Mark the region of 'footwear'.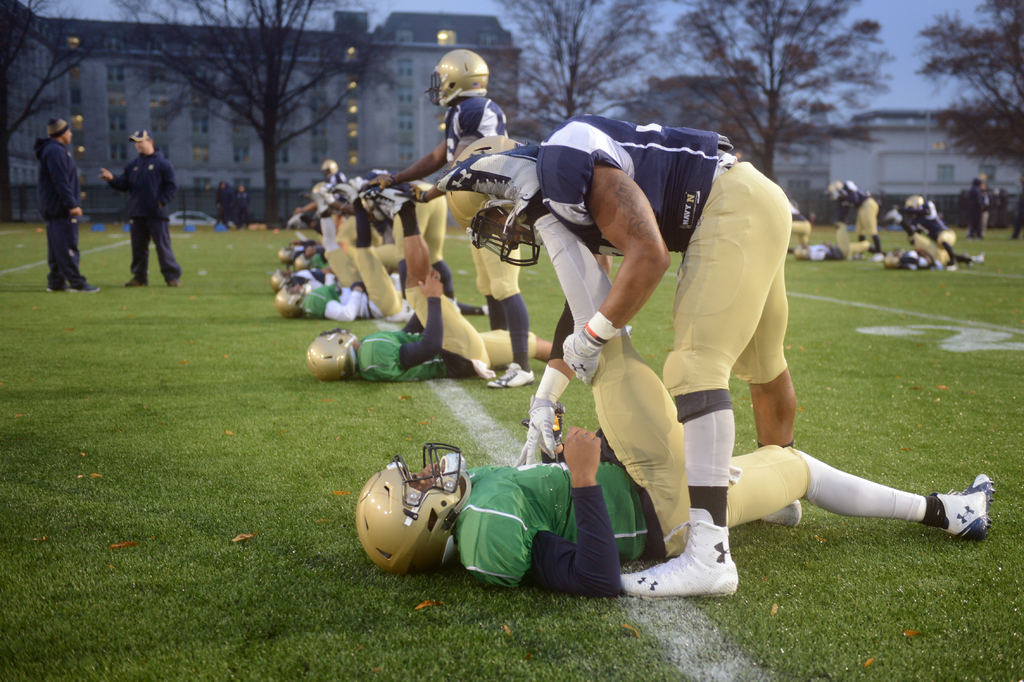
Region: (125,276,146,285).
